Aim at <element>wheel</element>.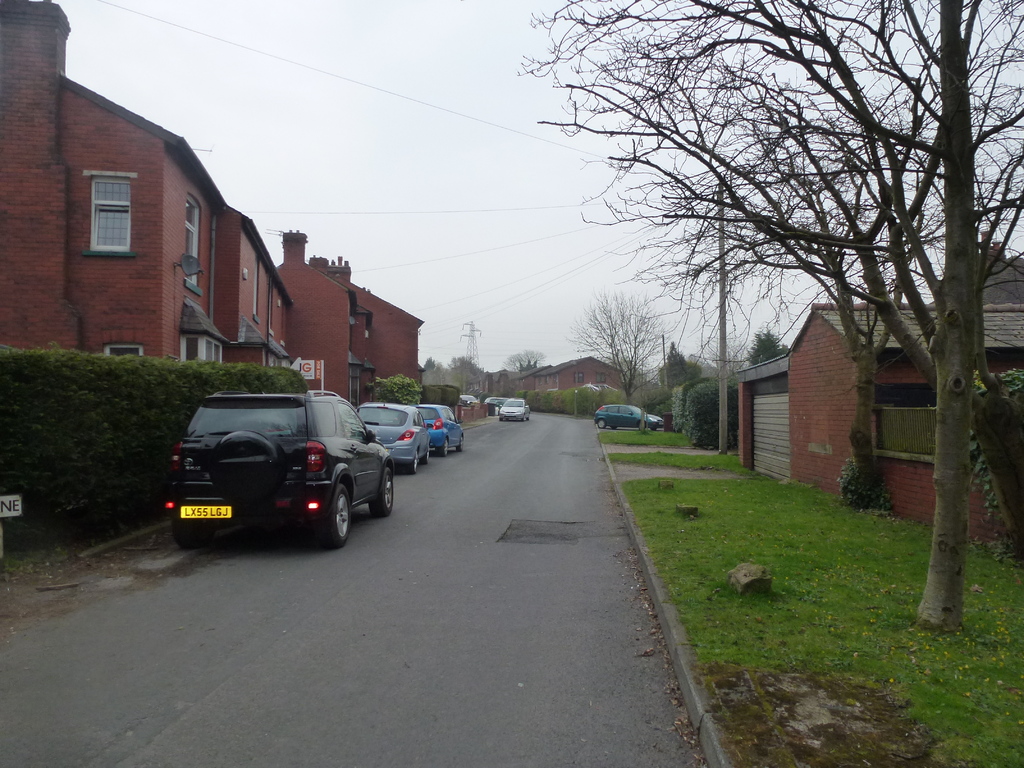
Aimed at left=593, top=417, right=609, bottom=433.
